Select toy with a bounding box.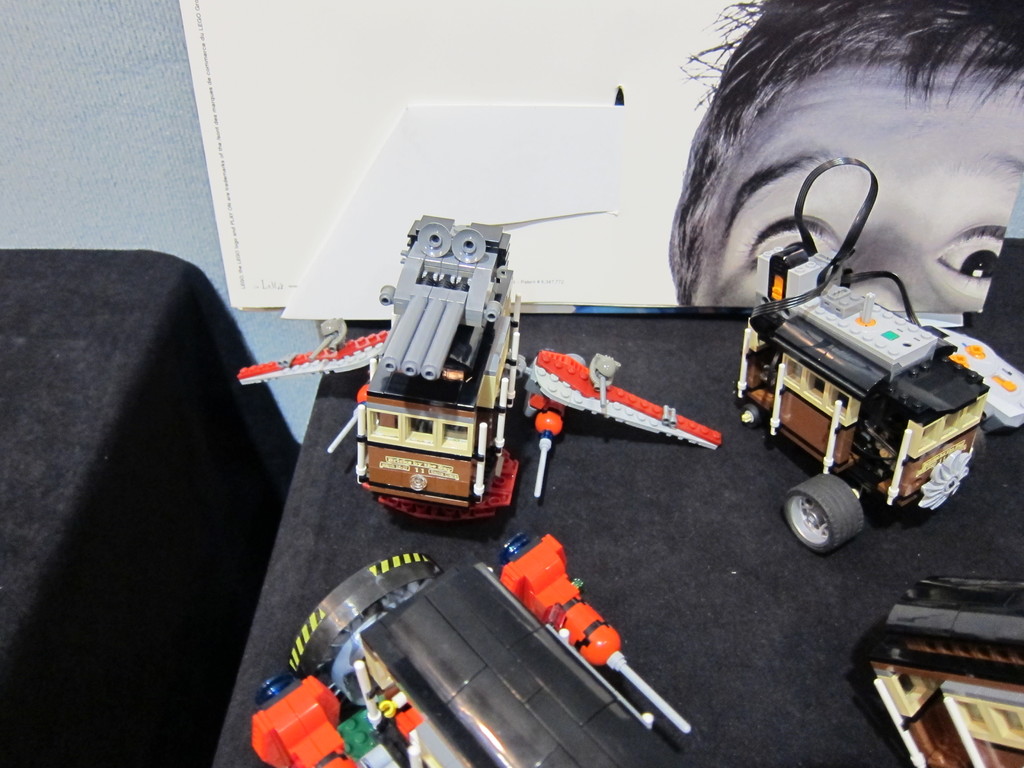
232,212,531,532.
